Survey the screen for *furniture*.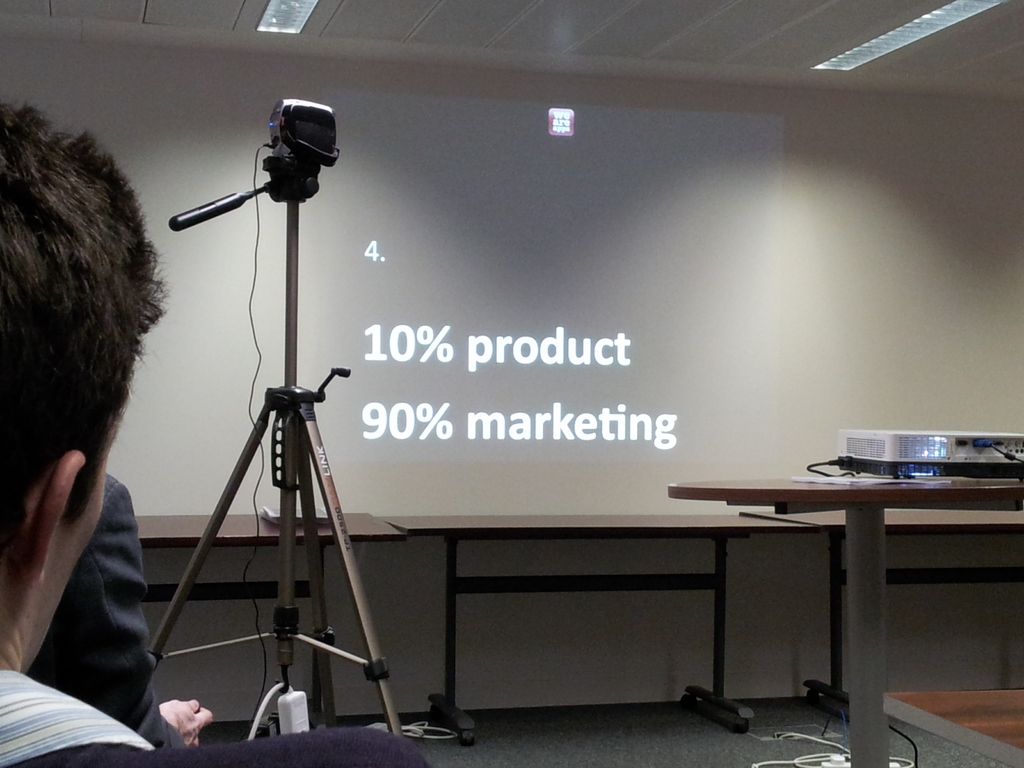
Survey found: (739, 507, 1023, 721).
